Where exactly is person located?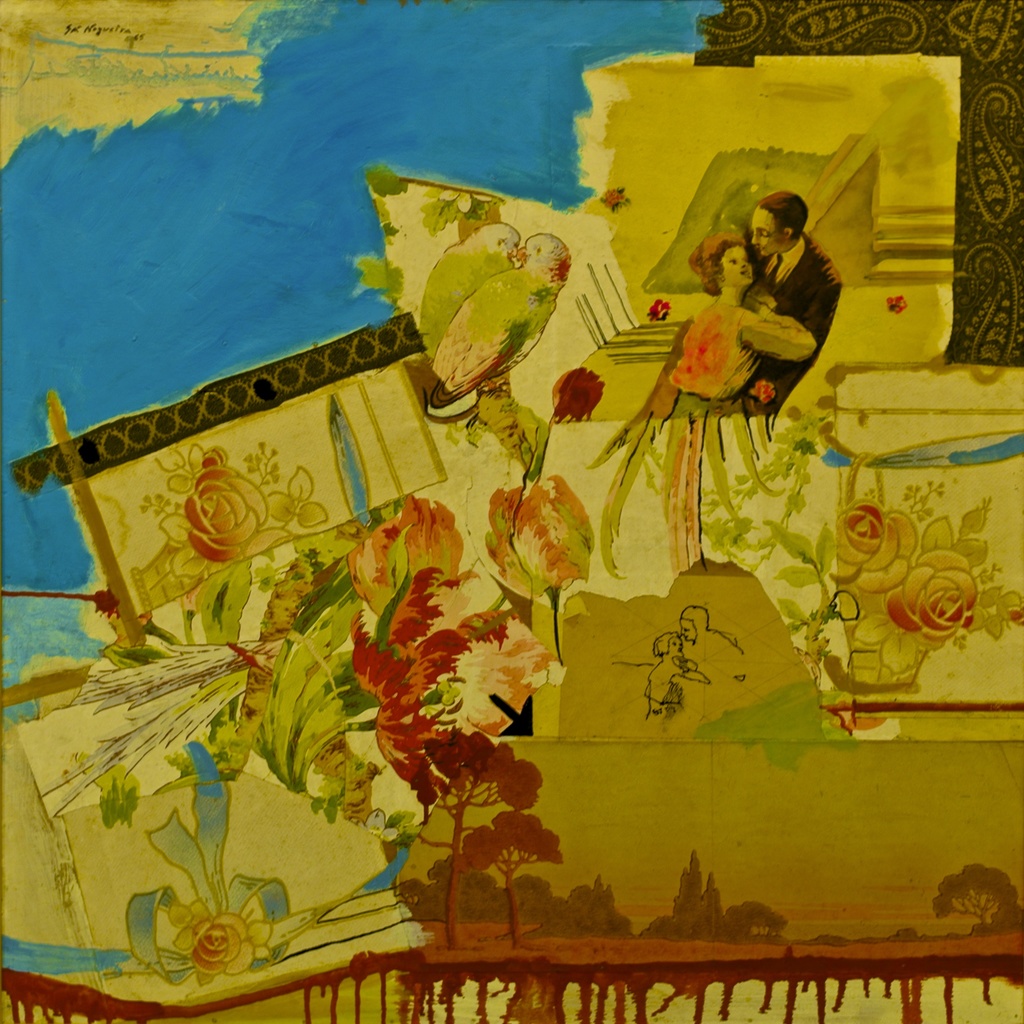
Its bounding box is select_region(747, 189, 839, 416).
